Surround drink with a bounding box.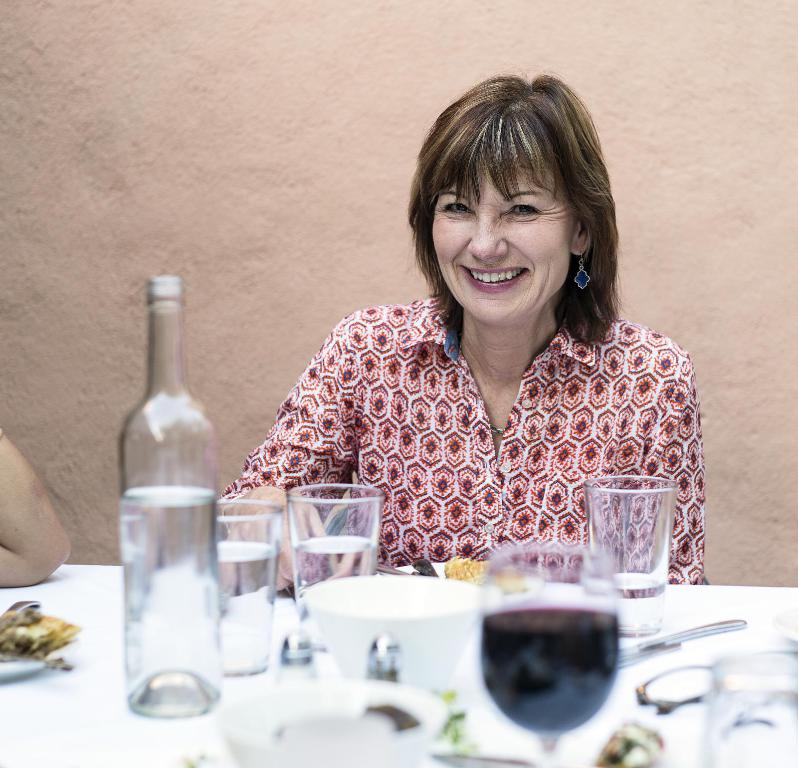
bbox=(109, 252, 227, 737).
